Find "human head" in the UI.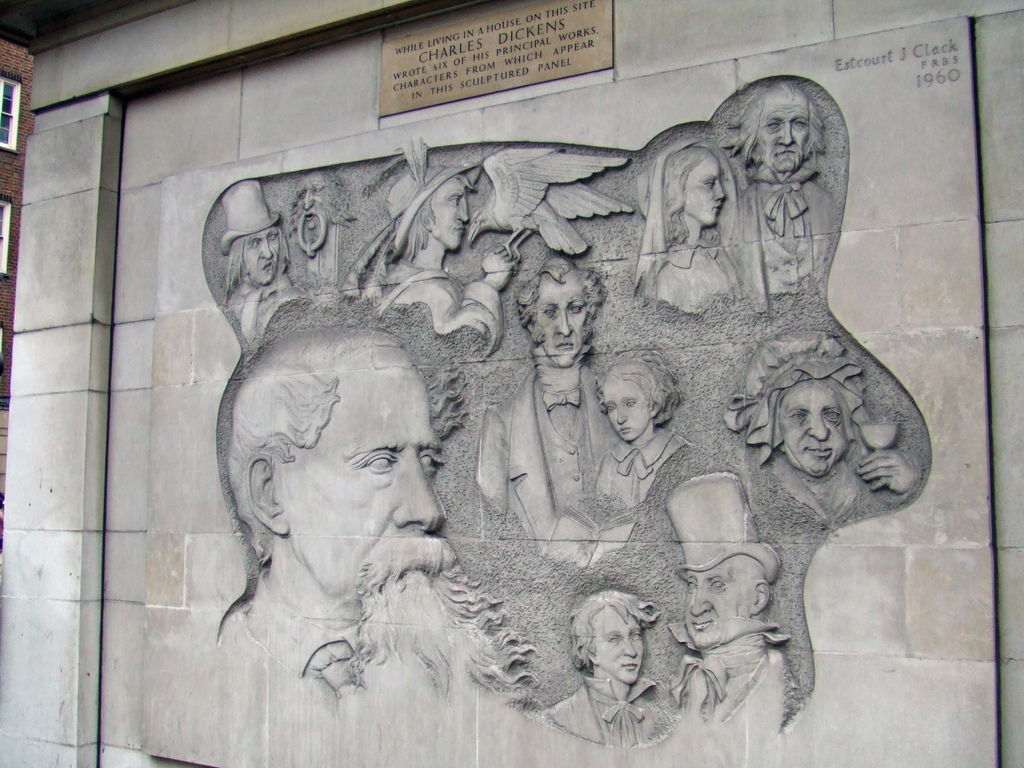
UI element at [209,309,468,654].
